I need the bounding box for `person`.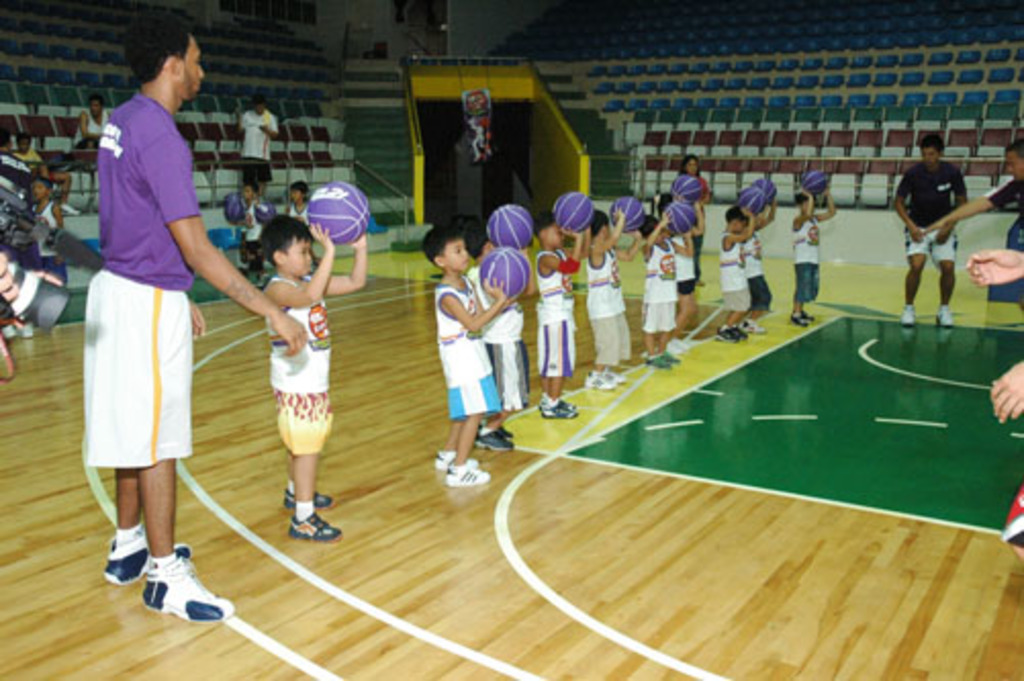
Here it is: rect(636, 207, 677, 368).
